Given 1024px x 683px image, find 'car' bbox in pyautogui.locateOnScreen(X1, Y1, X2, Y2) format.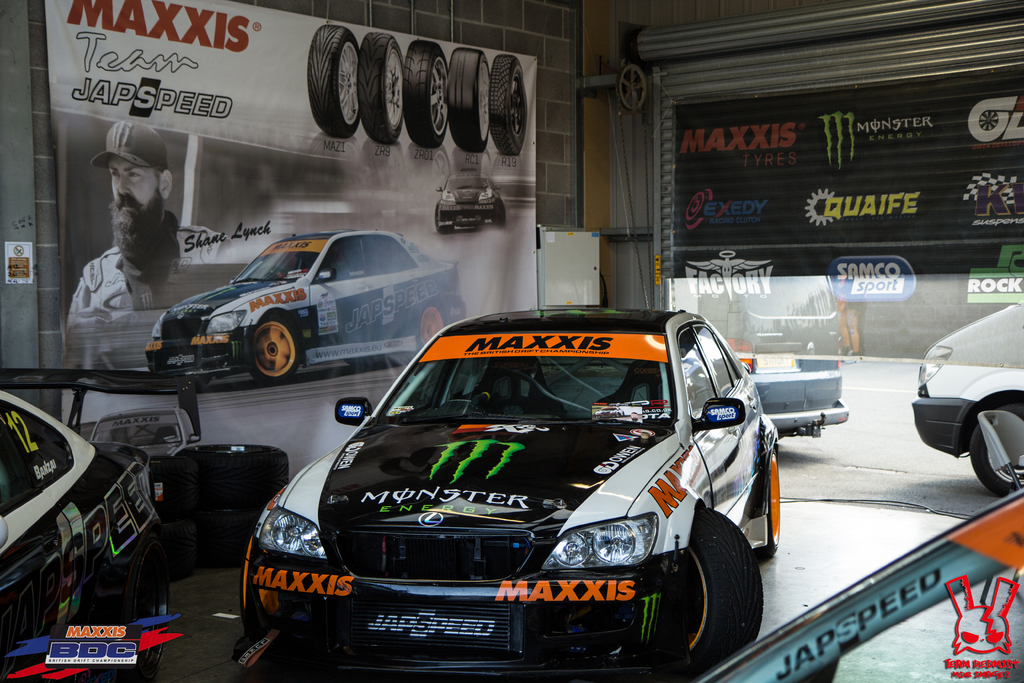
pyautogui.locateOnScreen(230, 309, 779, 682).
